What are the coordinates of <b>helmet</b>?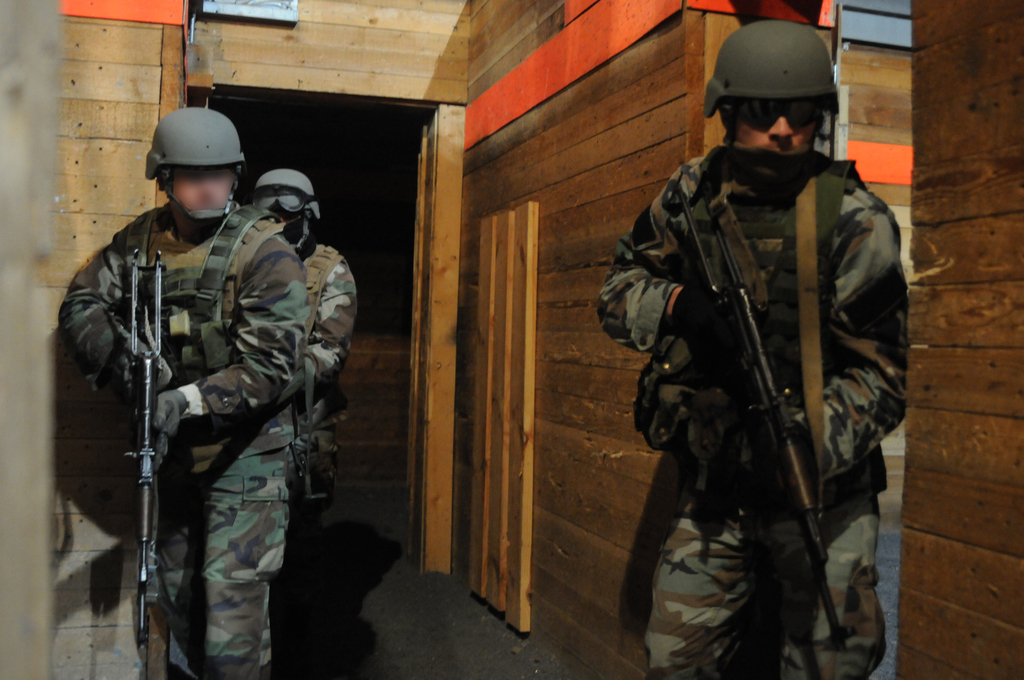
x1=694, y1=15, x2=842, y2=168.
